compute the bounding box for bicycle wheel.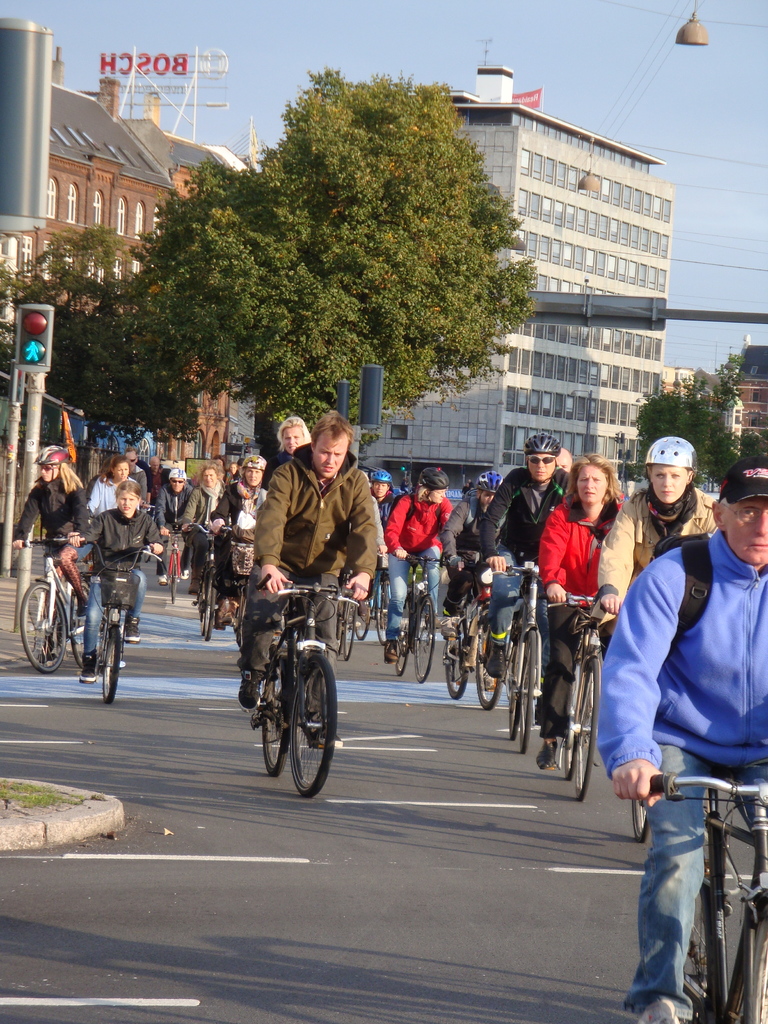
[left=203, top=574, right=217, bottom=641].
